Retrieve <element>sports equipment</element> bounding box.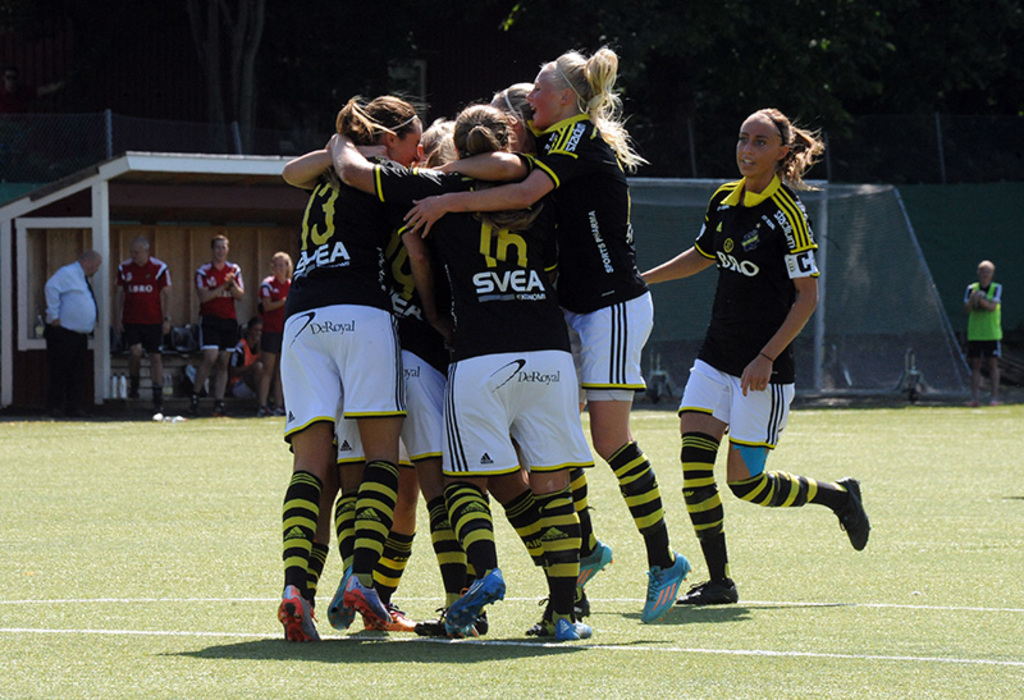
Bounding box: bbox=[678, 578, 741, 605].
